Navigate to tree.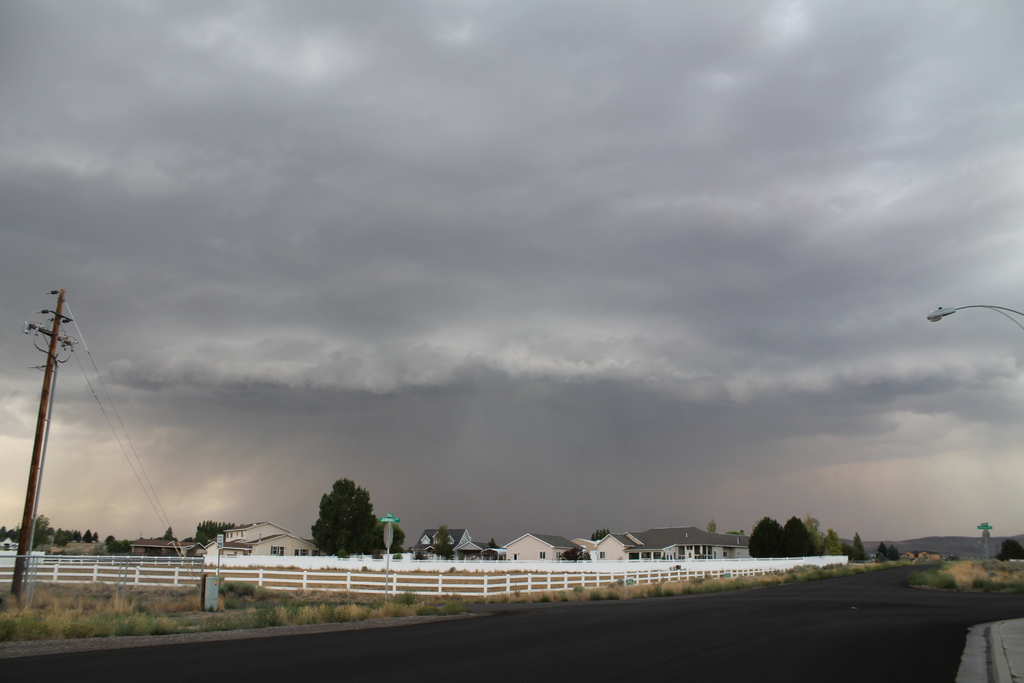
Navigation target: pyautogui.locateOnScreen(433, 524, 454, 561).
